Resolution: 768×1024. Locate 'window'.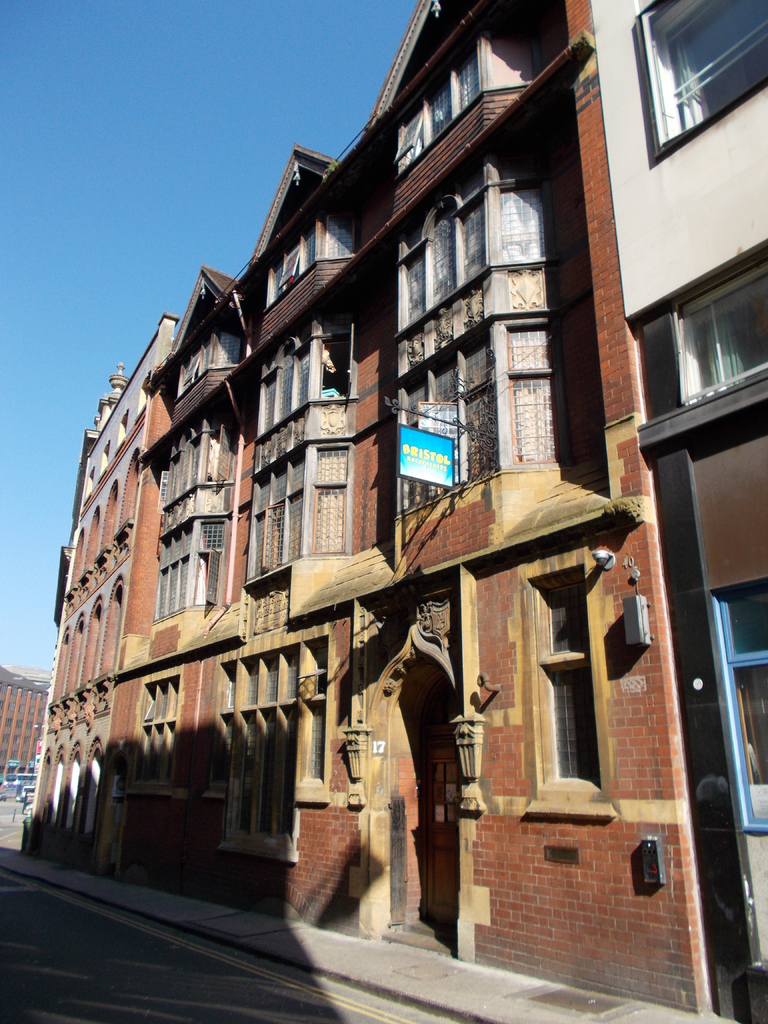
(721, 572, 767, 830).
